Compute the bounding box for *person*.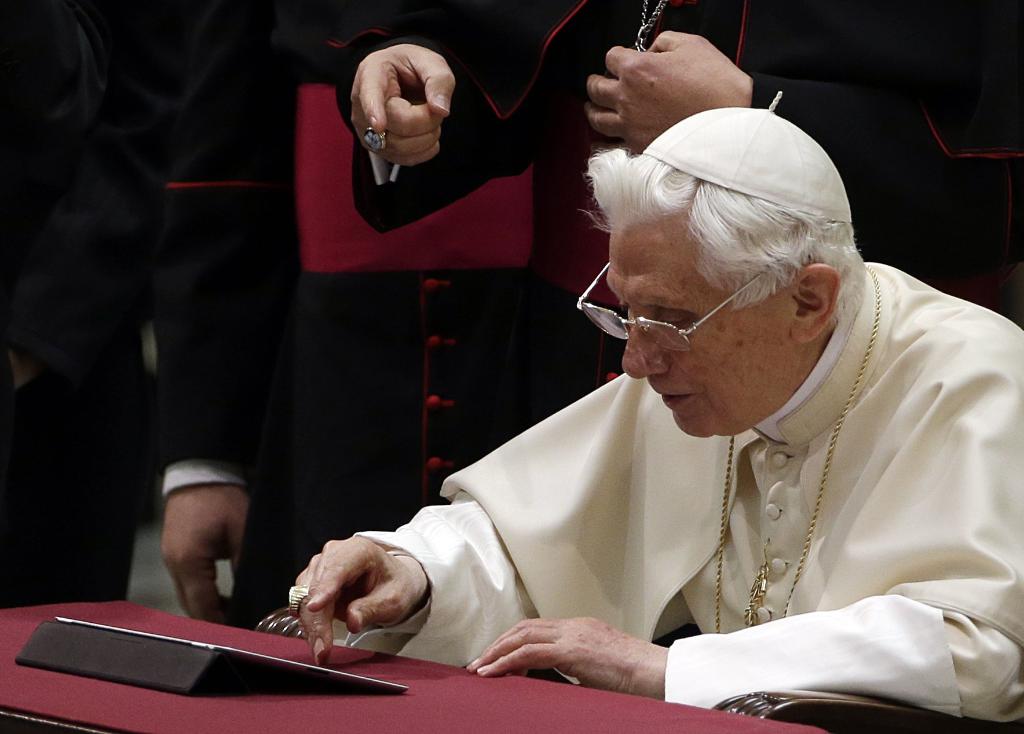
bbox=(269, 110, 1023, 733).
